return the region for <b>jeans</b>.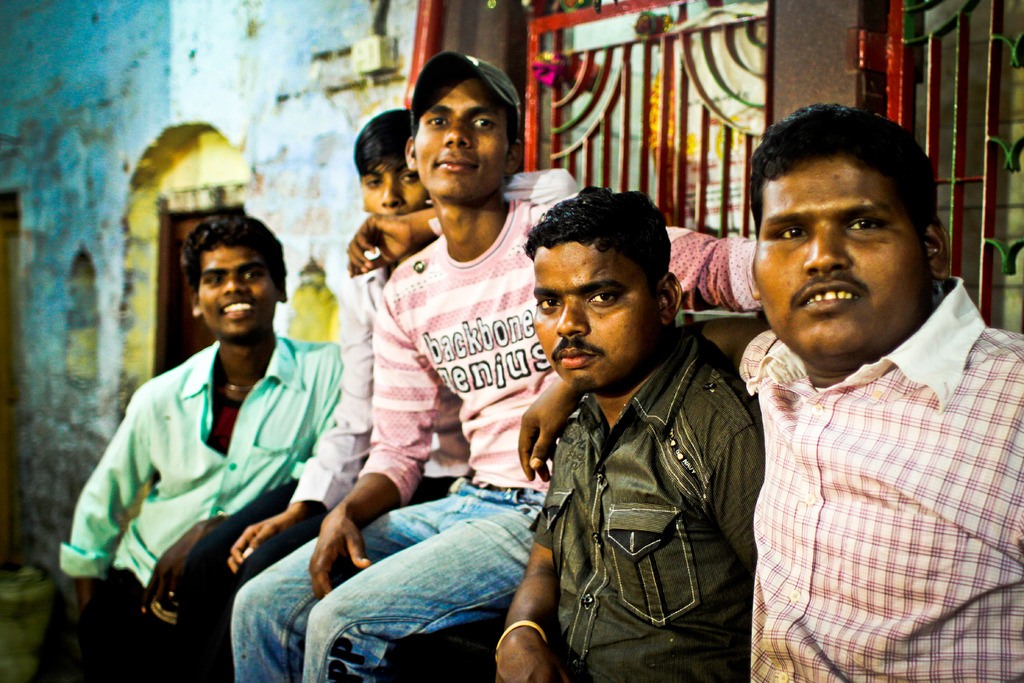
300/506/556/671.
